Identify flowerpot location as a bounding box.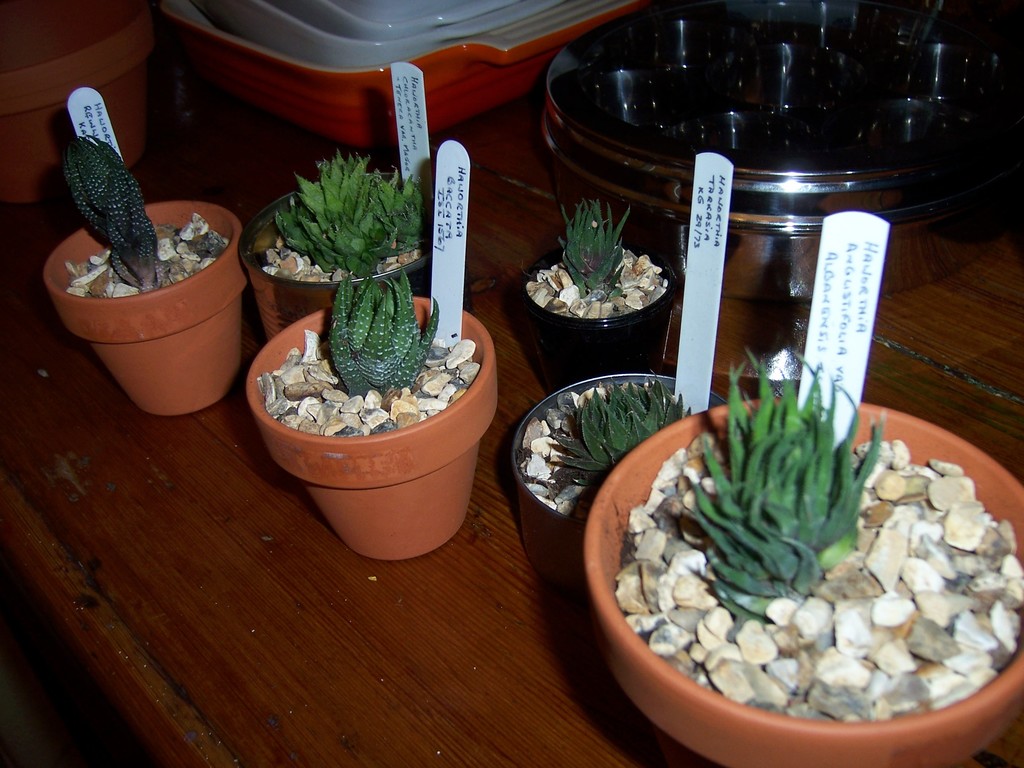
locate(578, 394, 1023, 764).
